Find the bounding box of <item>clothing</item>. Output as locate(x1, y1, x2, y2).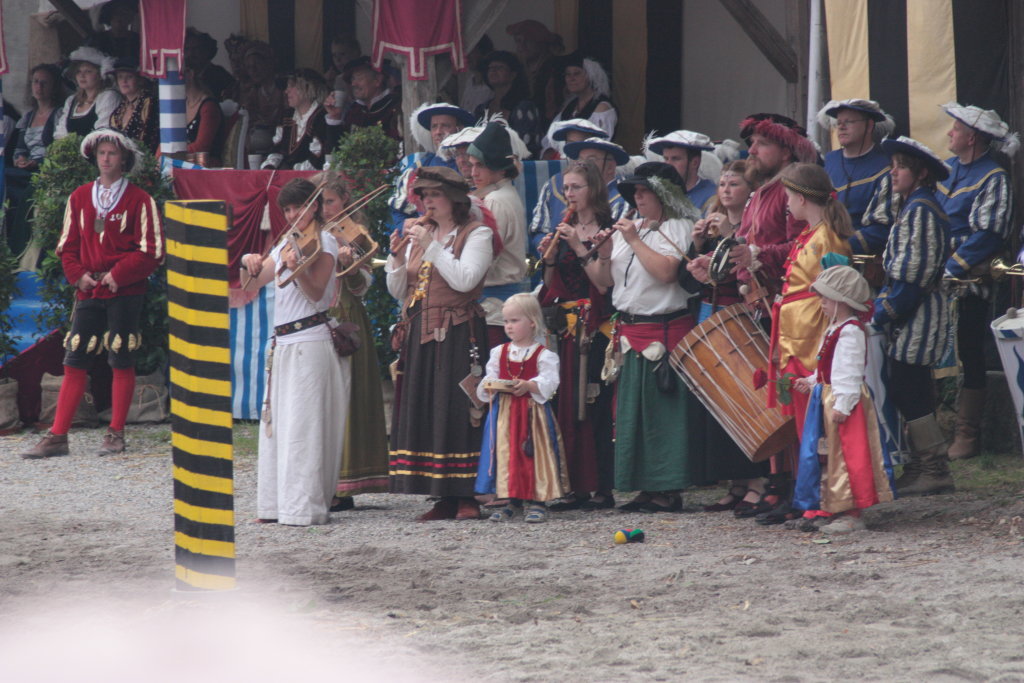
locate(736, 159, 805, 357).
